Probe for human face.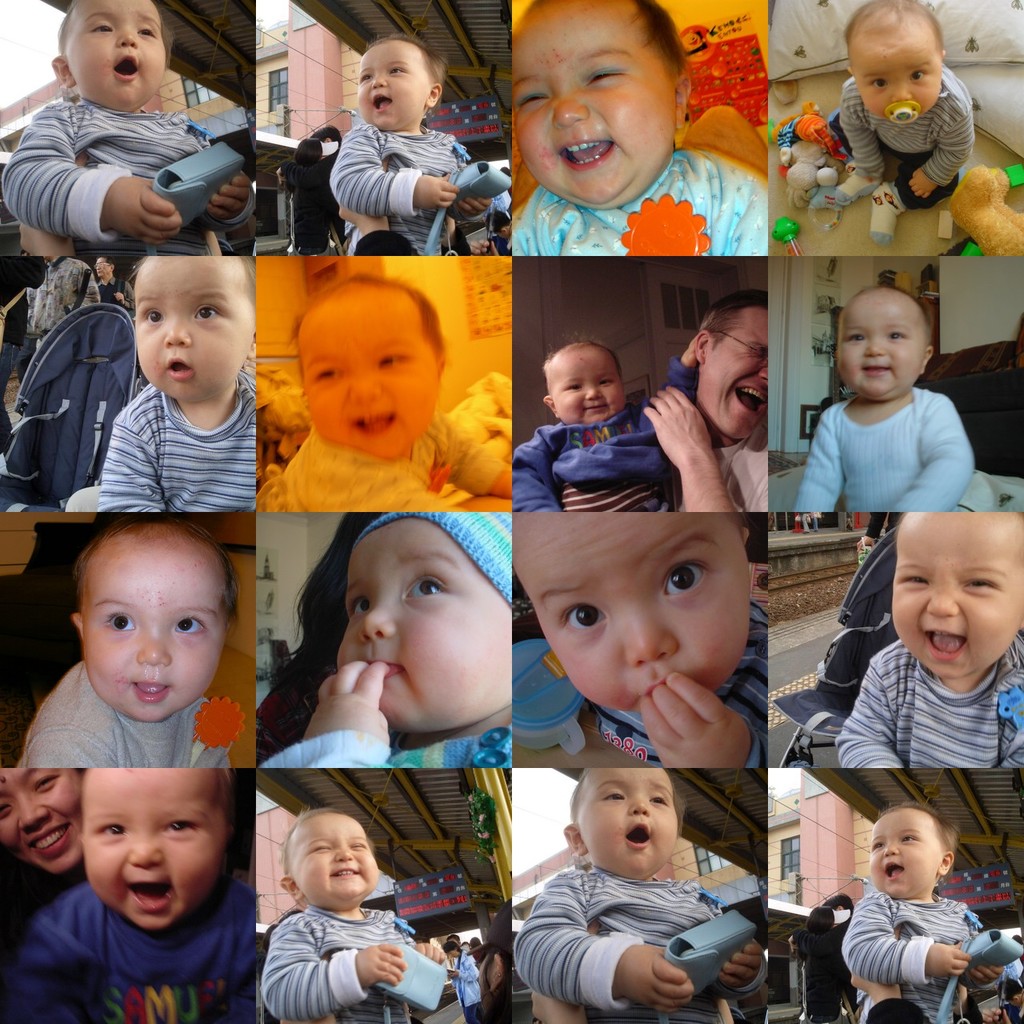
Probe result: <bbox>577, 767, 678, 871</bbox>.
